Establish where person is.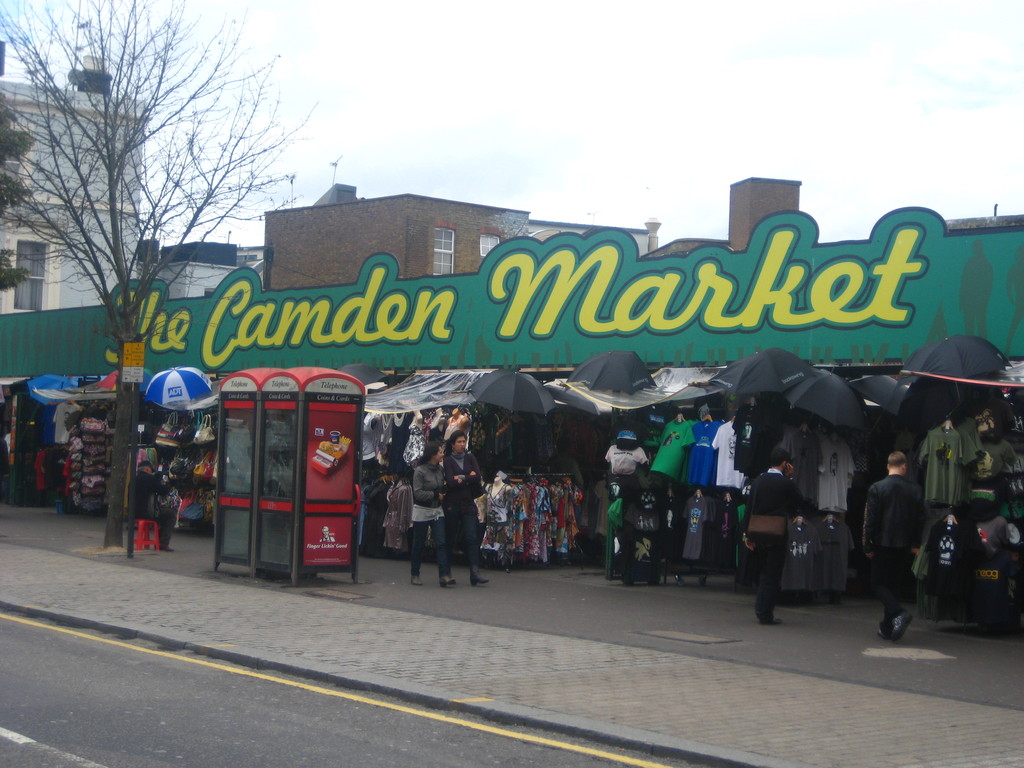
Established at crop(445, 430, 489, 582).
